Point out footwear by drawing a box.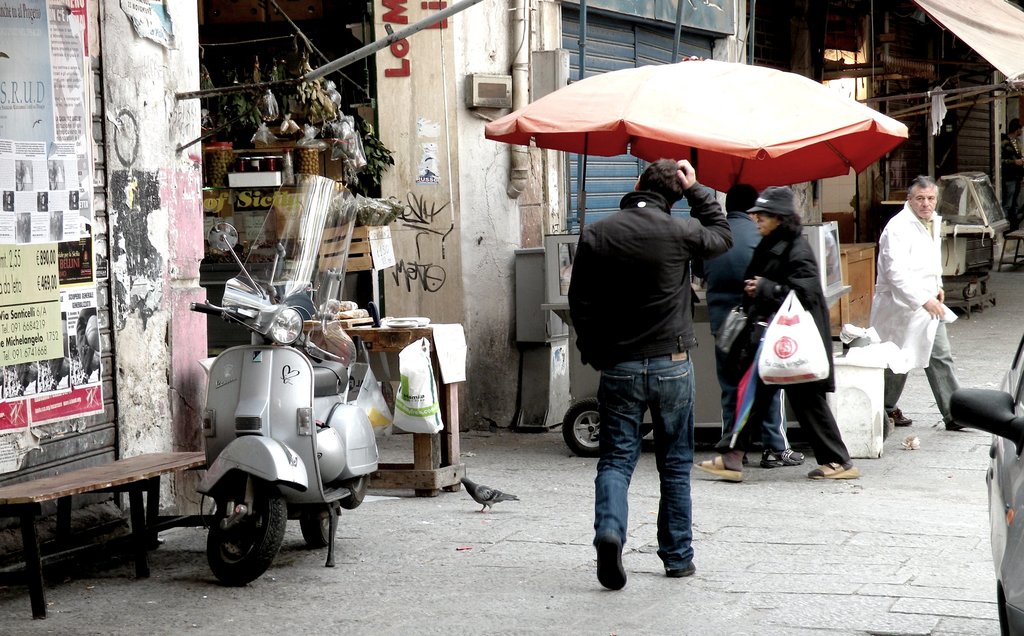
<region>661, 559, 696, 580</region>.
